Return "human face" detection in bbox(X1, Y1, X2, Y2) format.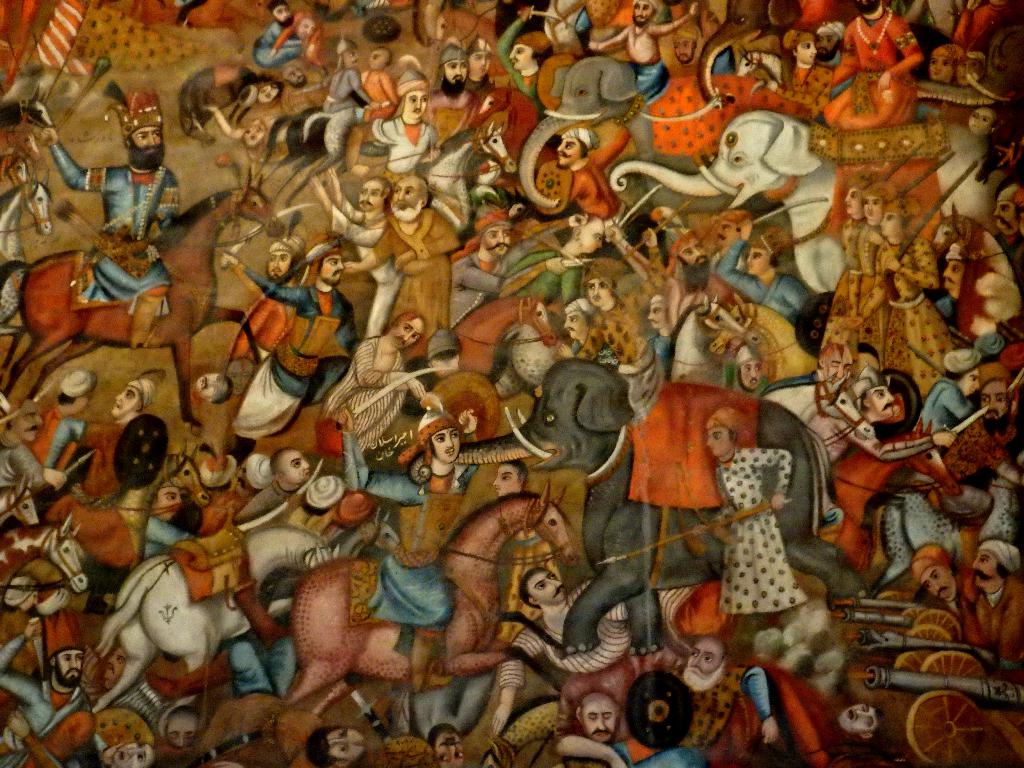
bbox(634, 1, 653, 28).
